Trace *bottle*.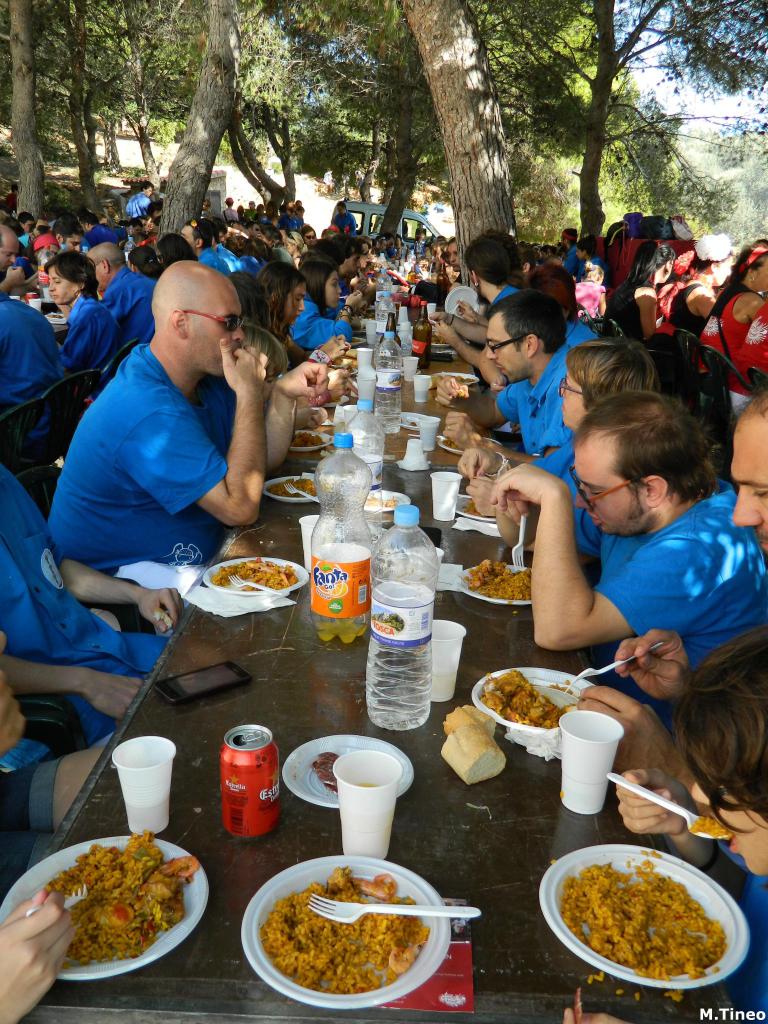
Traced to Rect(372, 327, 412, 432).
